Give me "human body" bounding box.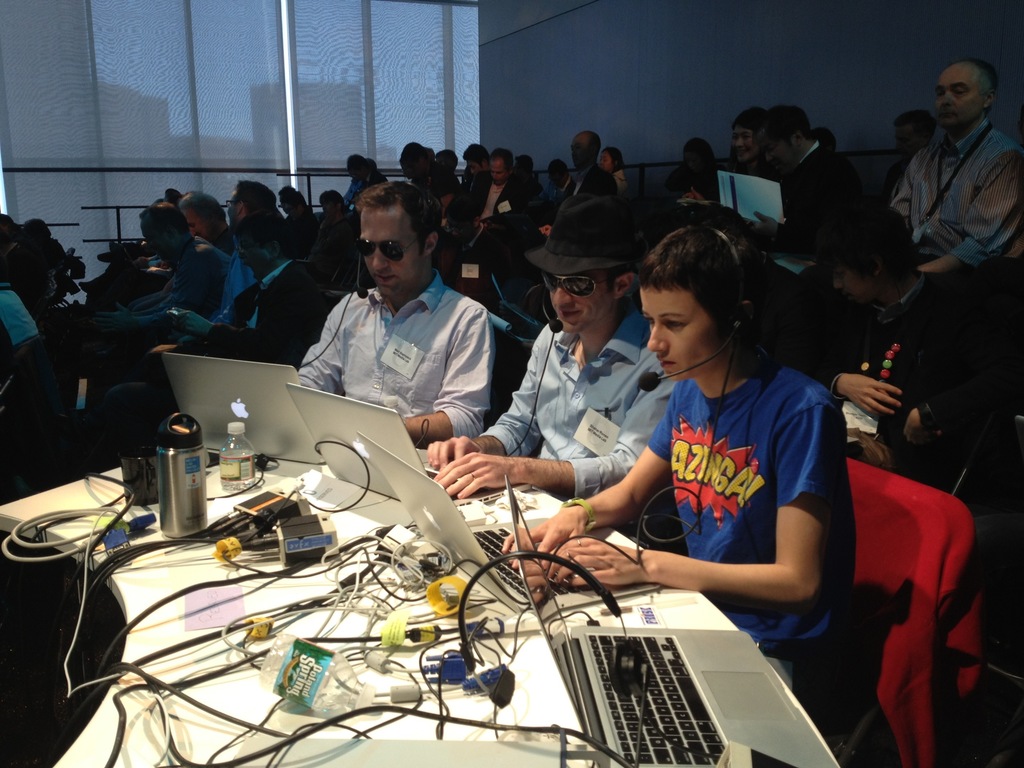
433:199:687:508.
